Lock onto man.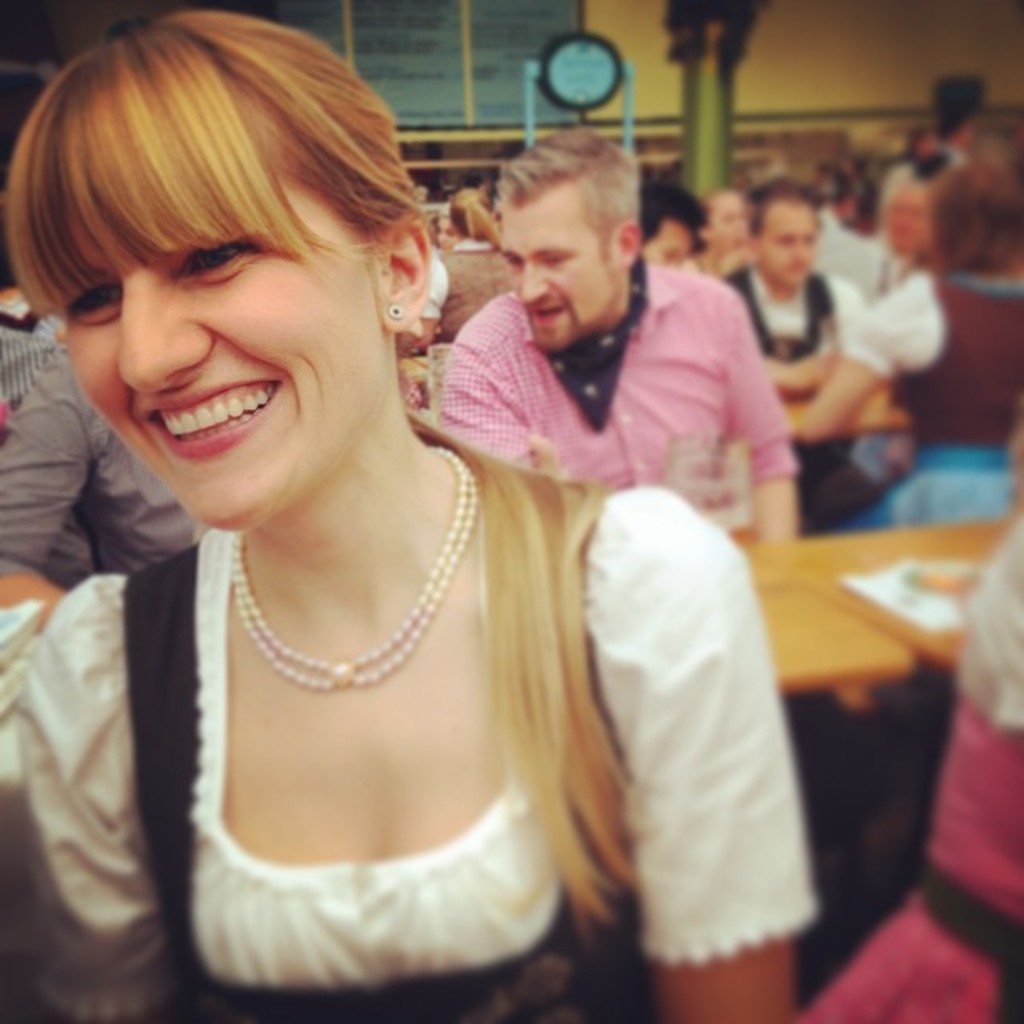
Locked: <box>400,176,848,565</box>.
